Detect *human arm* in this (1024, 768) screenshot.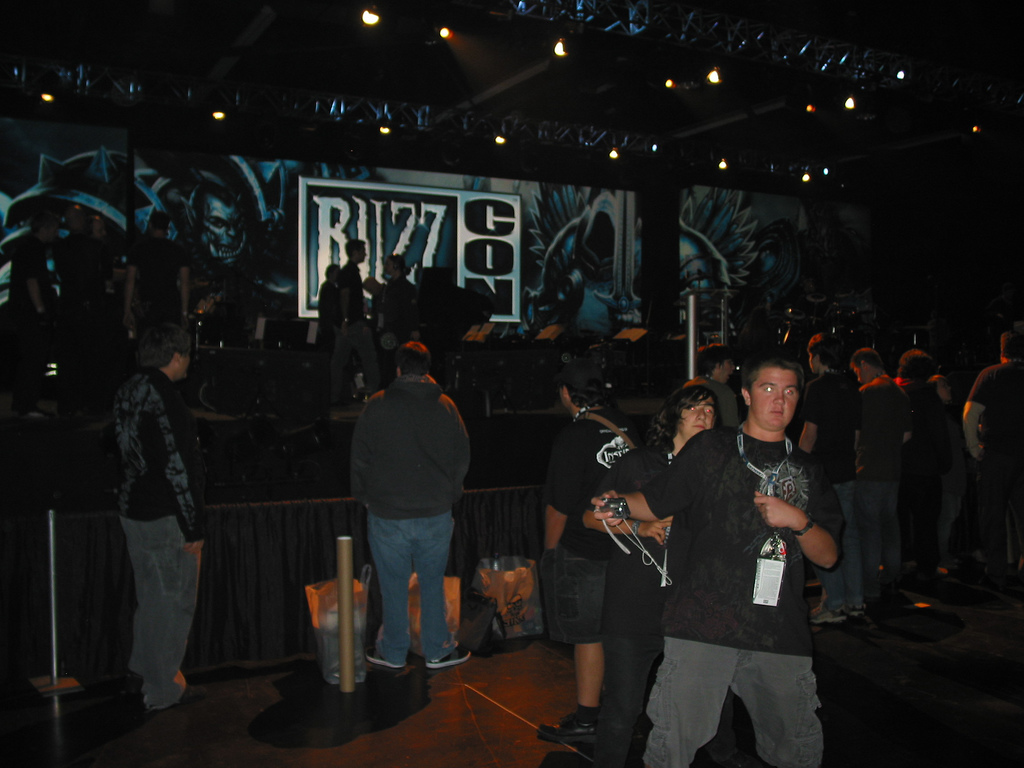
Detection: region(17, 259, 43, 317).
